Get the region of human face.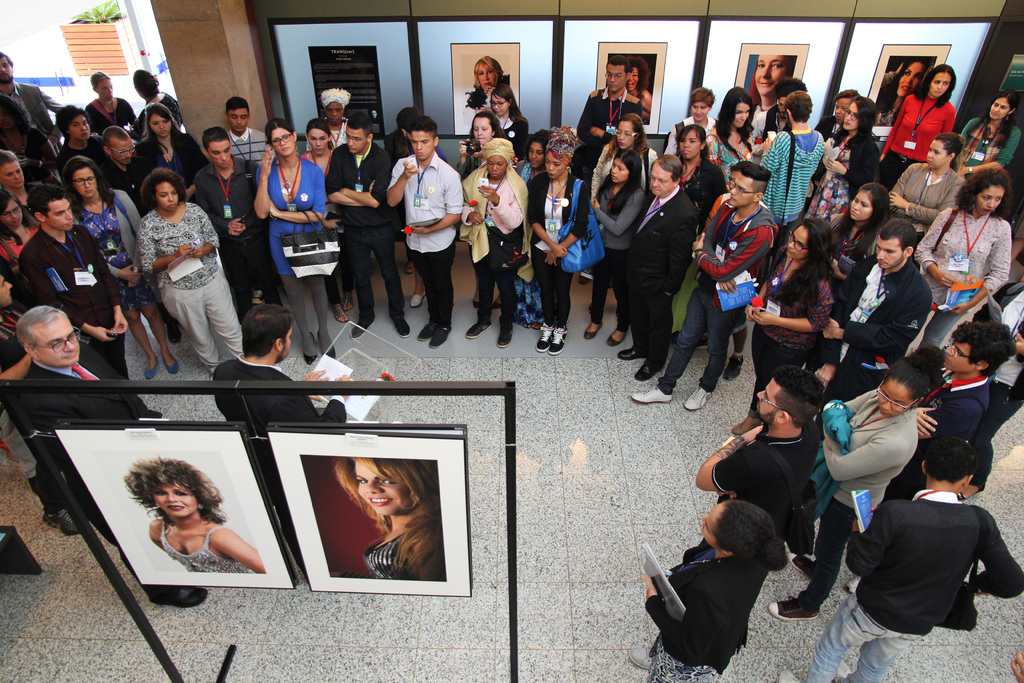
rect(755, 59, 786, 94).
